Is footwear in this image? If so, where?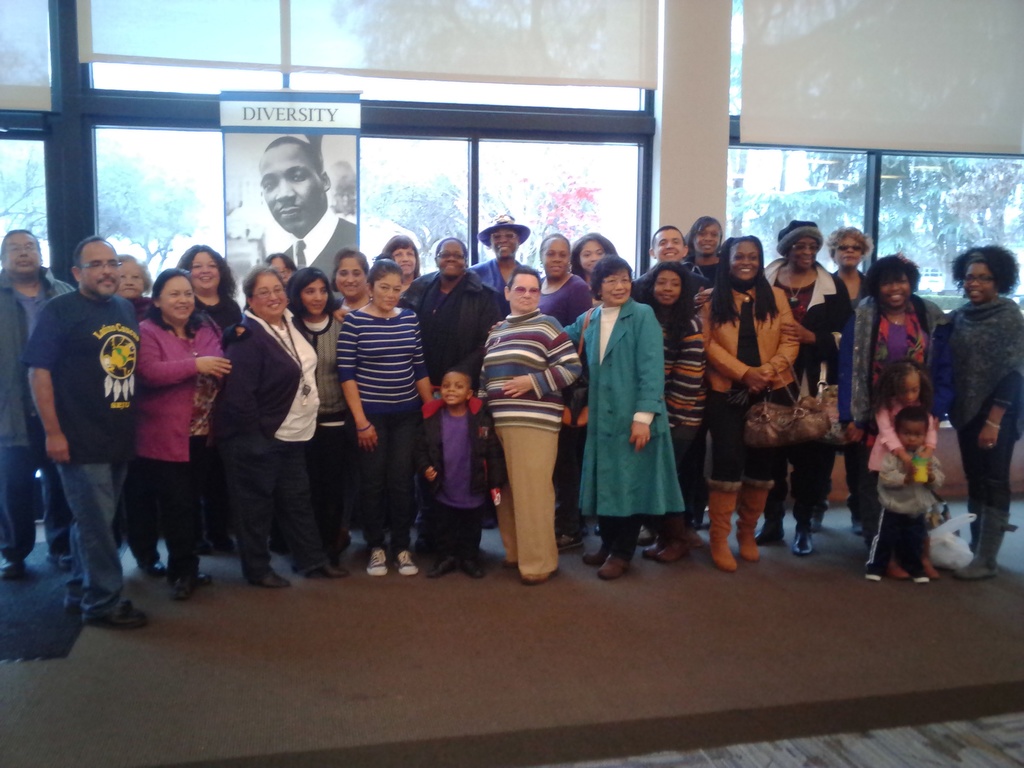
Yes, at locate(396, 550, 419, 575).
